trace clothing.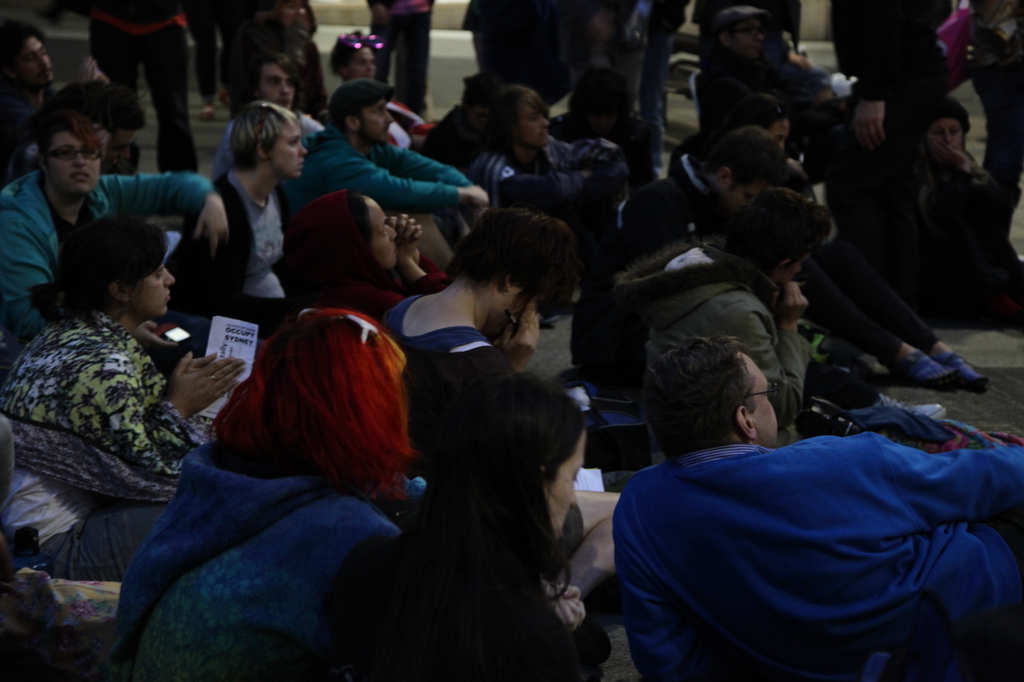
Traced to l=0, t=86, r=61, b=186.
